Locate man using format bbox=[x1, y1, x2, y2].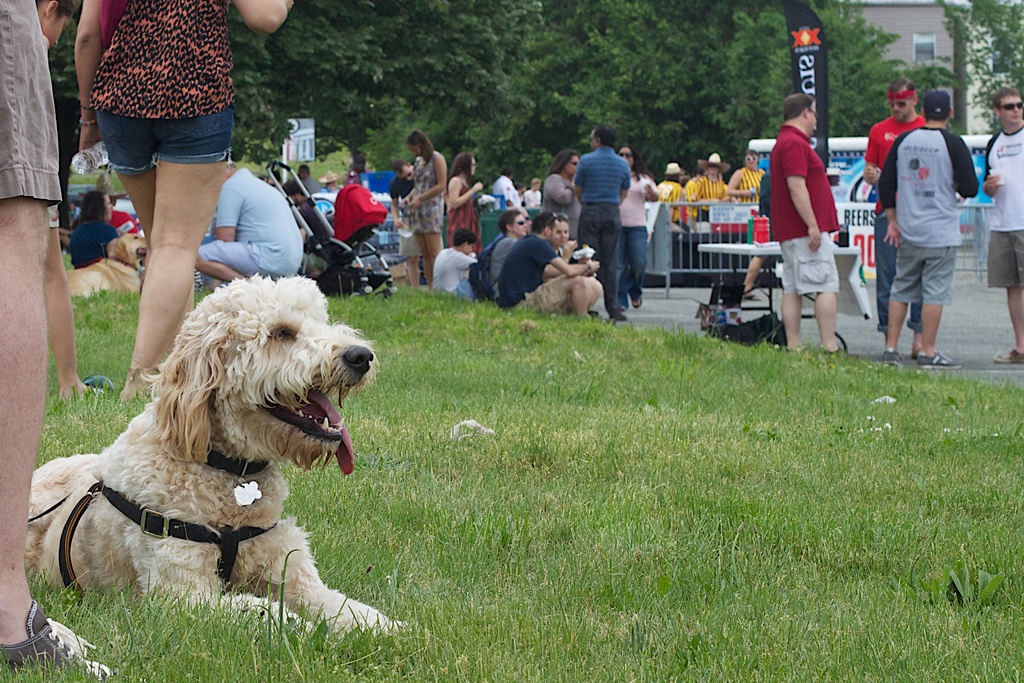
bbox=[285, 166, 316, 192].
